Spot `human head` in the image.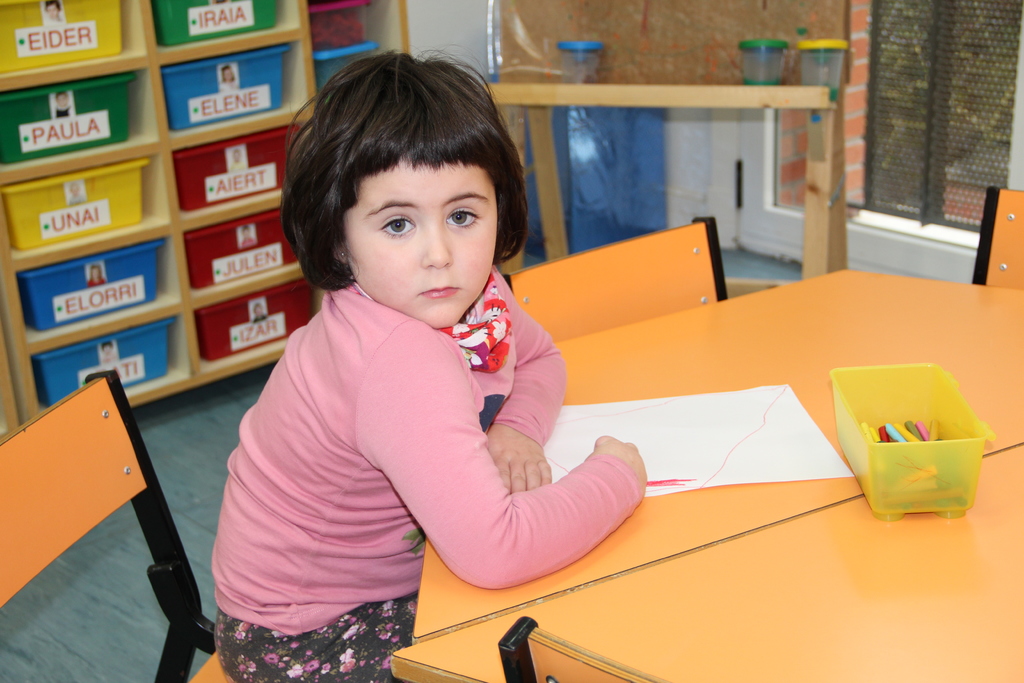
`human head` found at l=288, t=79, r=522, b=311.
